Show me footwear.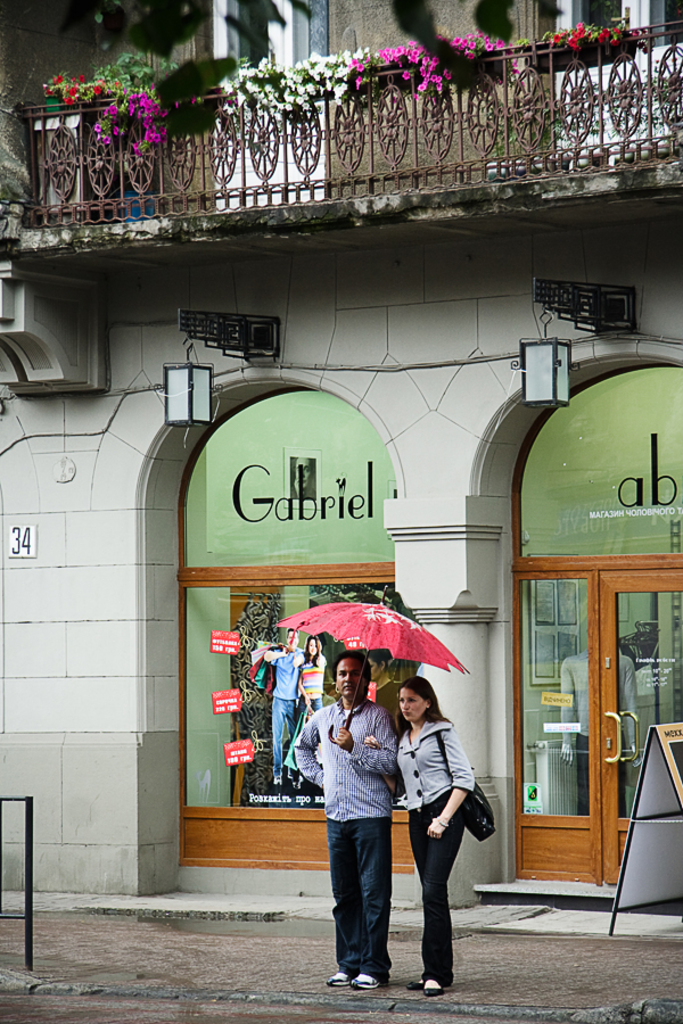
footwear is here: box(355, 971, 384, 990).
